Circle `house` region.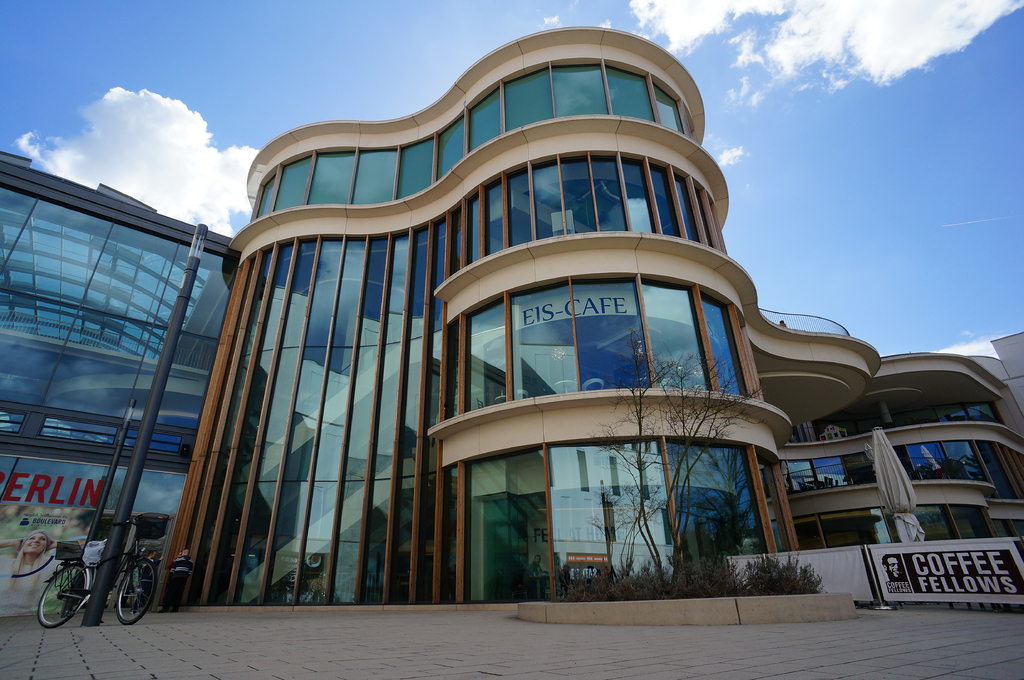
Region: left=166, top=49, right=795, bottom=612.
